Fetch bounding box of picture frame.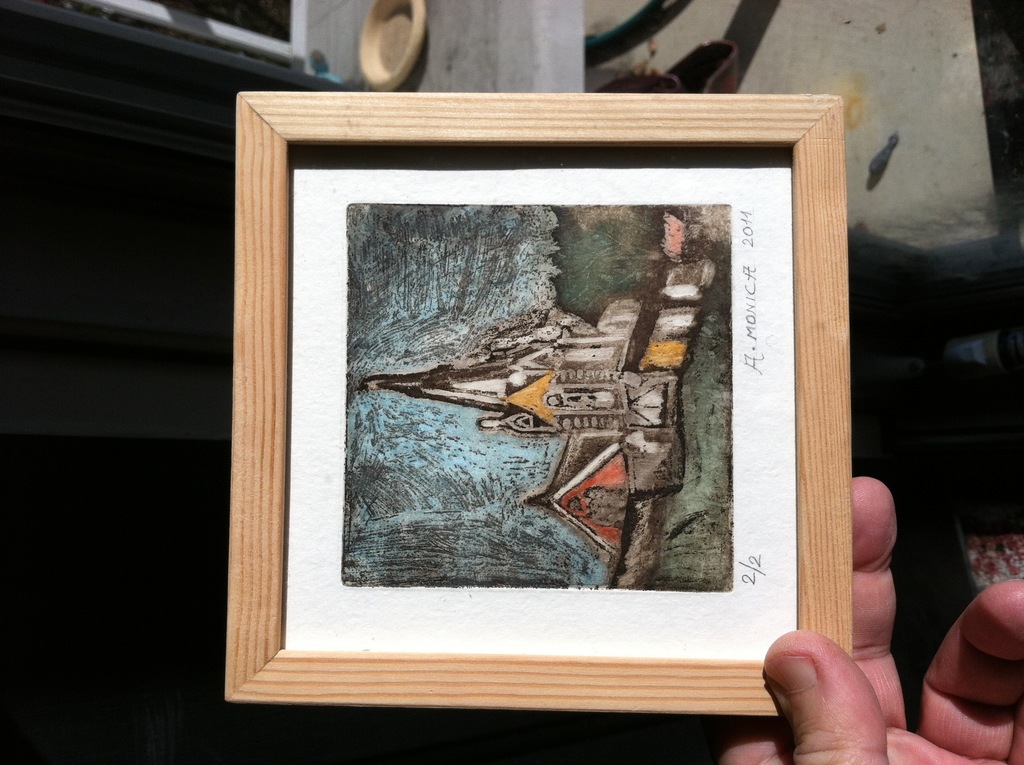
Bbox: <box>220,88,854,714</box>.
